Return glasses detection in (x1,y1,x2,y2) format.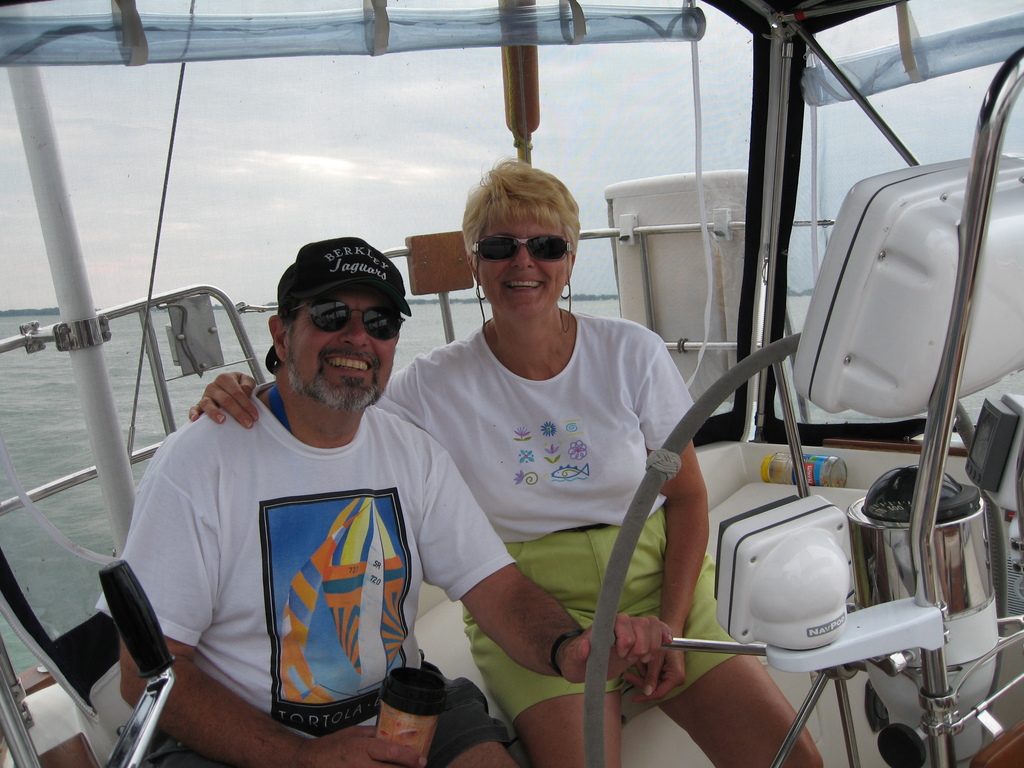
(296,287,406,342).
